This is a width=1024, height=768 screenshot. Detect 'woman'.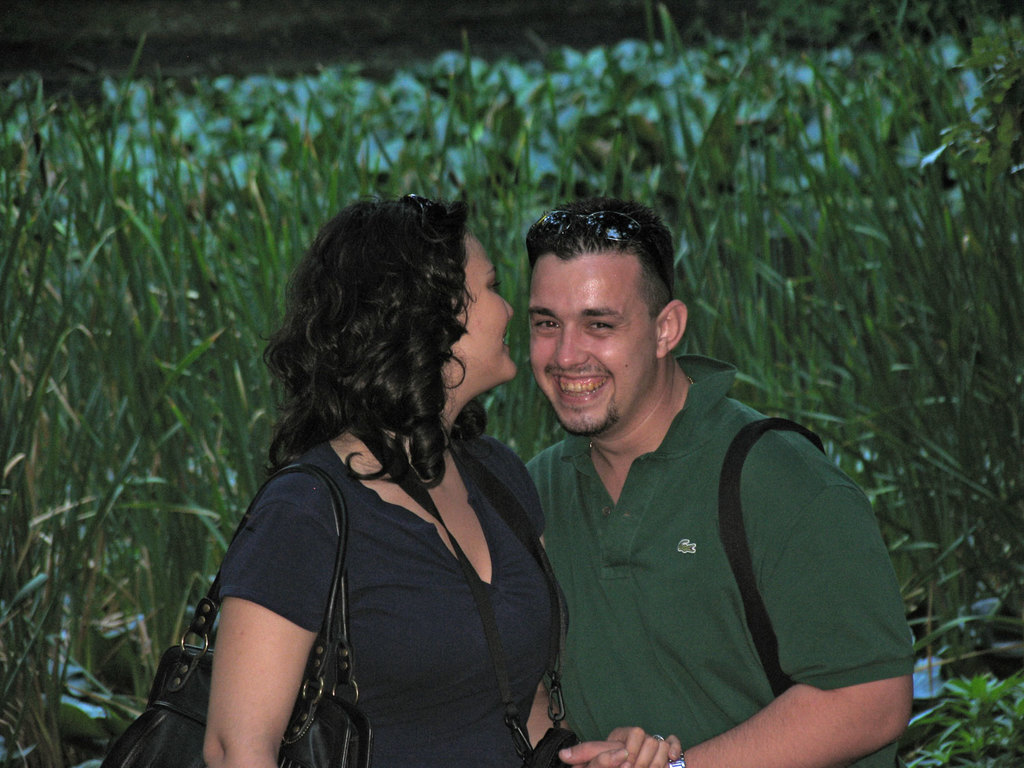
BBox(173, 189, 590, 765).
